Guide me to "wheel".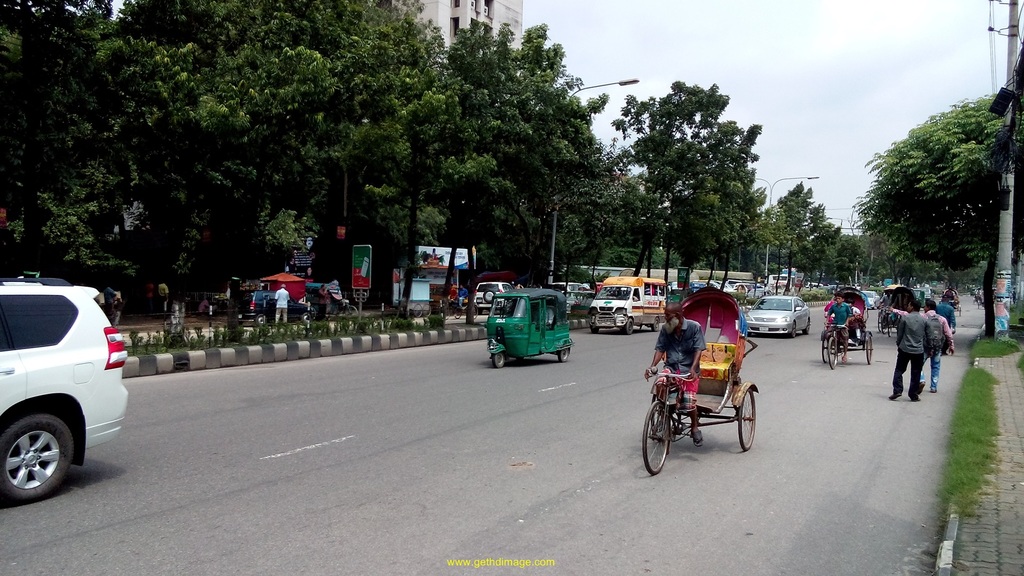
Guidance: x1=632, y1=392, x2=676, y2=478.
